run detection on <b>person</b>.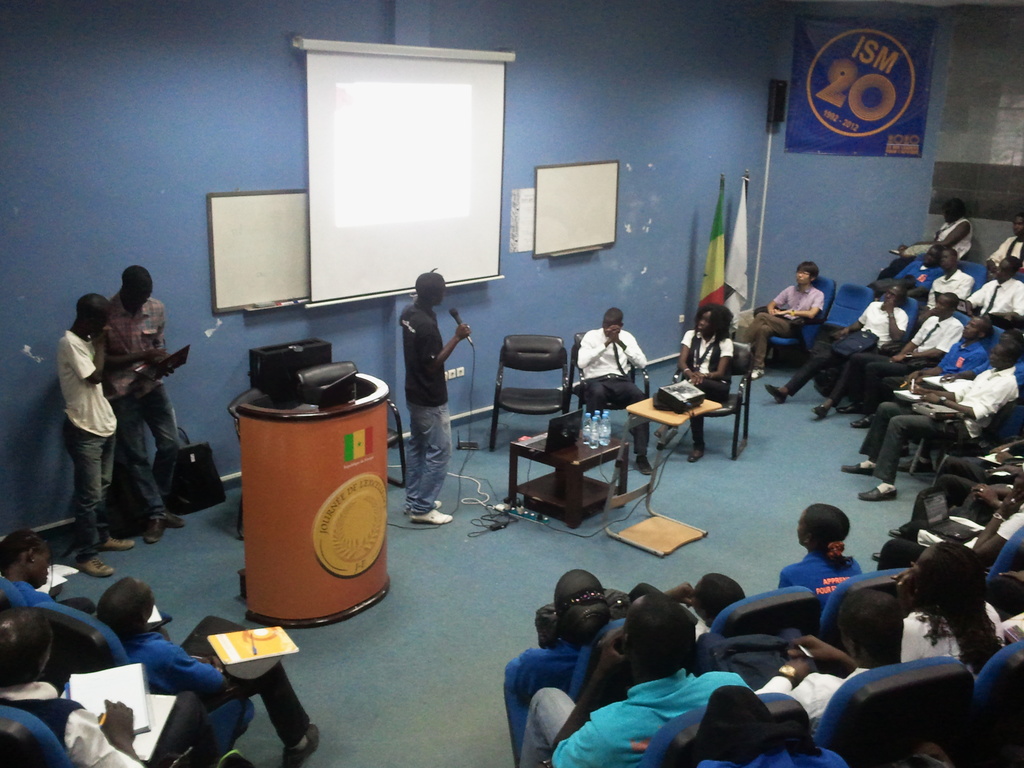
Result: <bbox>0, 527, 94, 604</bbox>.
